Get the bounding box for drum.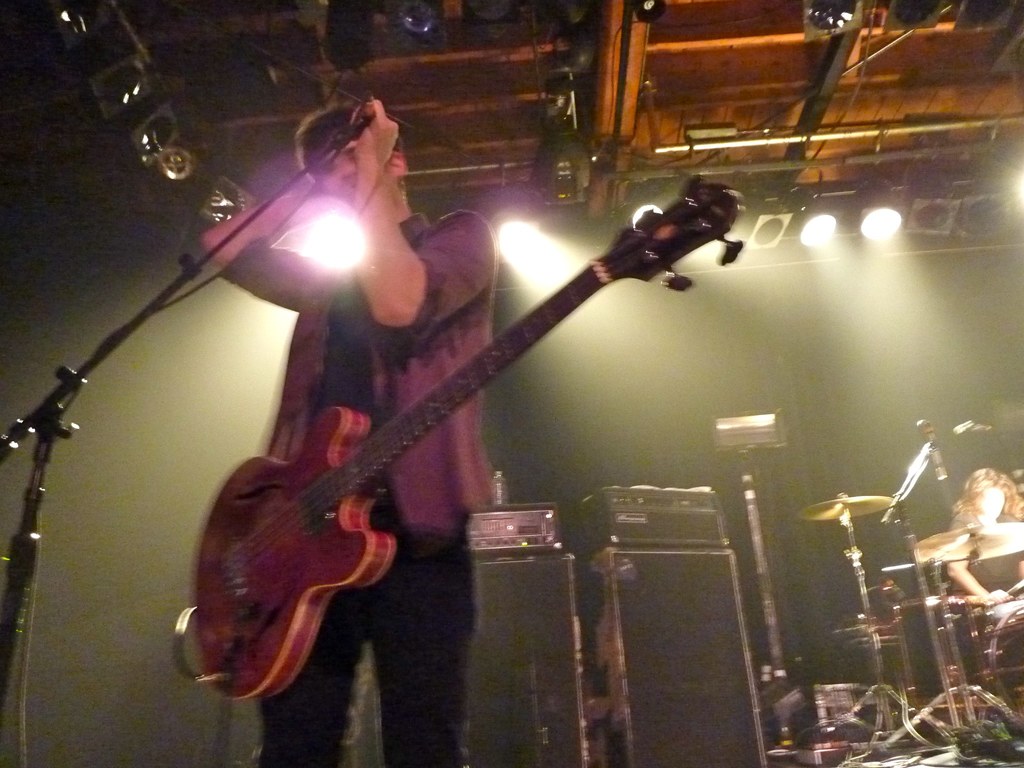
[left=890, top=593, right=993, bottom=704].
